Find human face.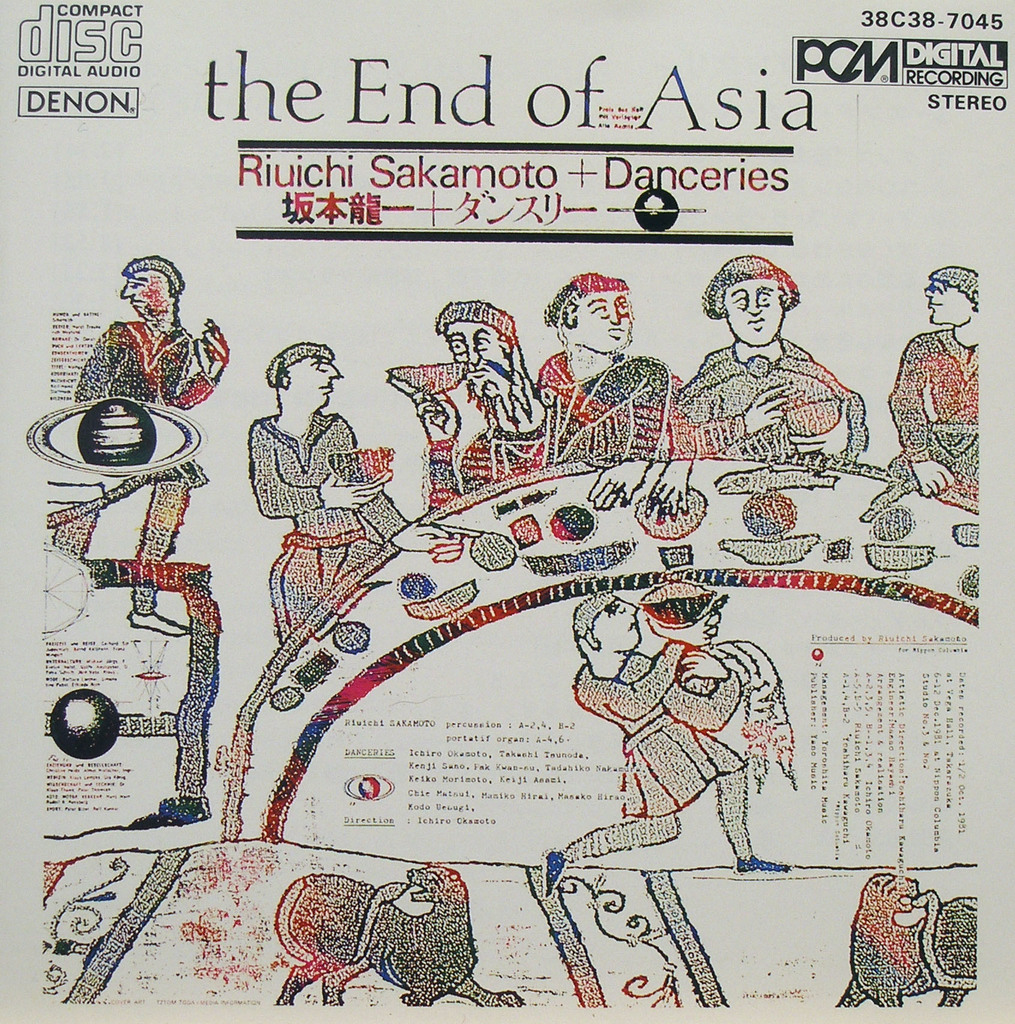
Rect(282, 358, 342, 407).
